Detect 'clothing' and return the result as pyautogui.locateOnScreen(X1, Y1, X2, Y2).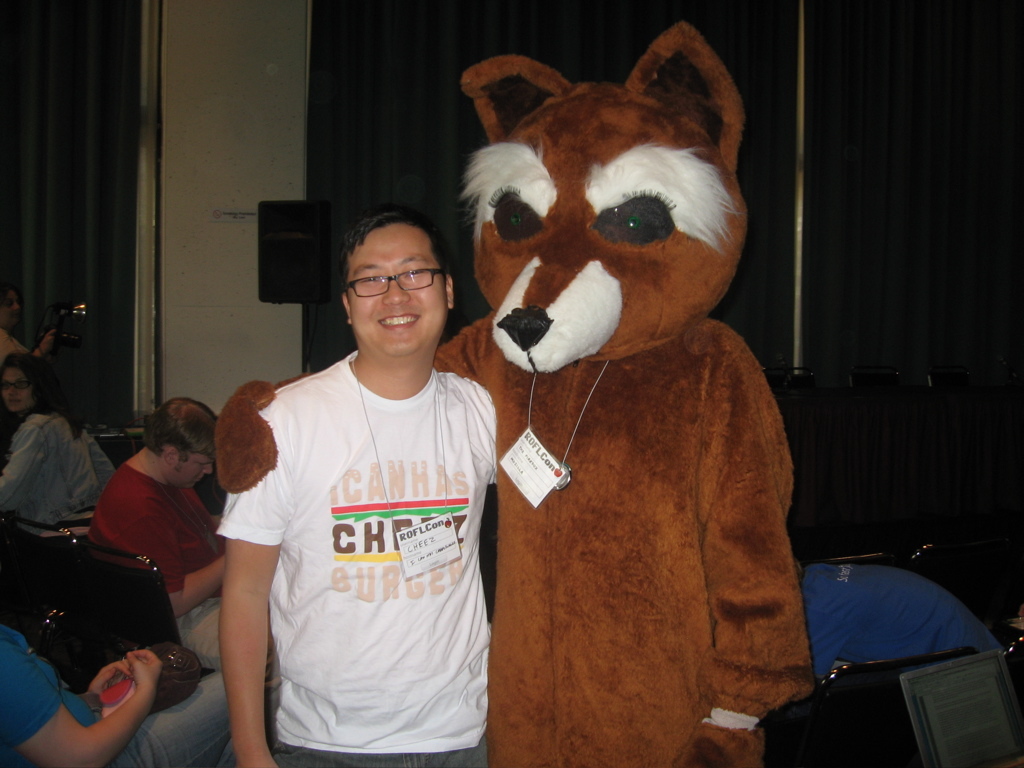
pyautogui.locateOnScreen(0, 325, 30, 362).
